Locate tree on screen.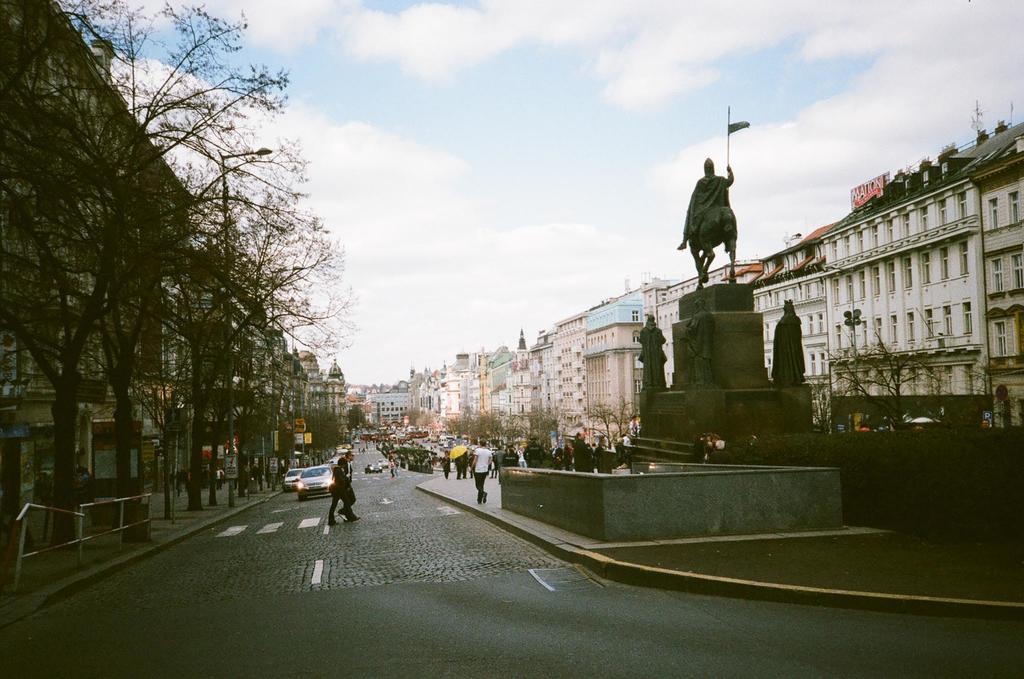
On screen at BBox(604, 393, 640, 441).
